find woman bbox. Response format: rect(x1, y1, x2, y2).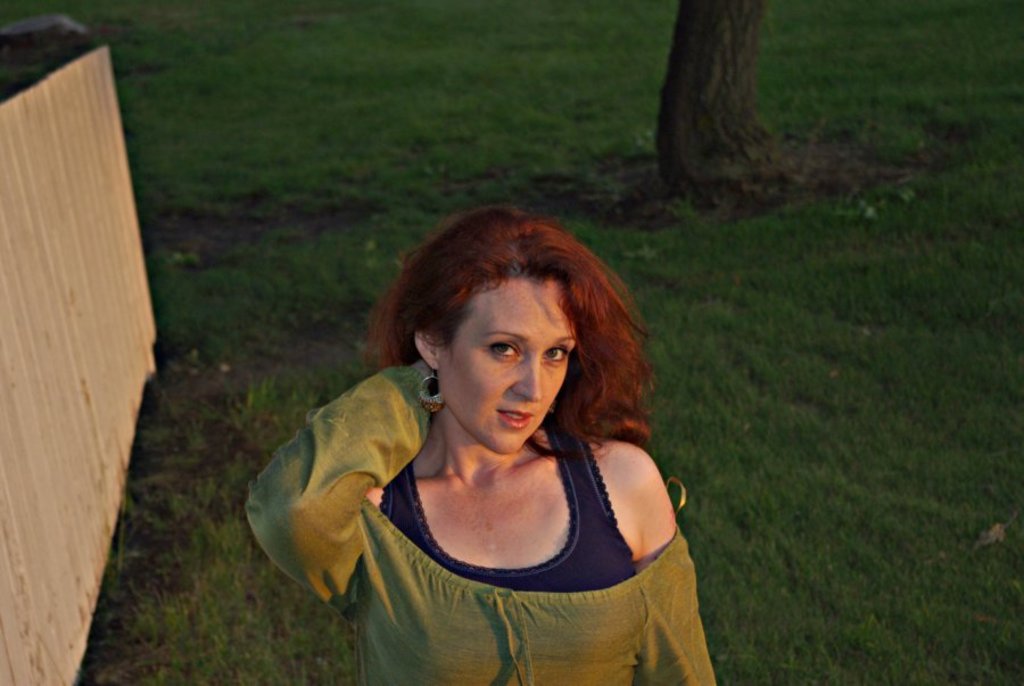
rect(242, 197, 727, 685).
